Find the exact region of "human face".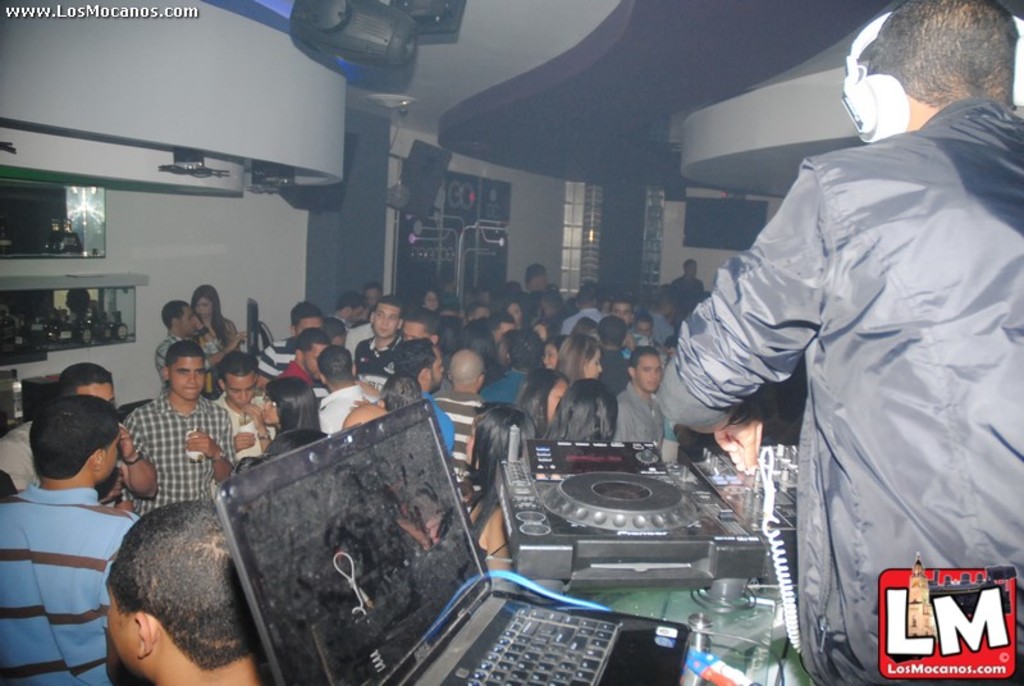
Exact region: (x1=614, y1=302, x2=630, y2=320).
